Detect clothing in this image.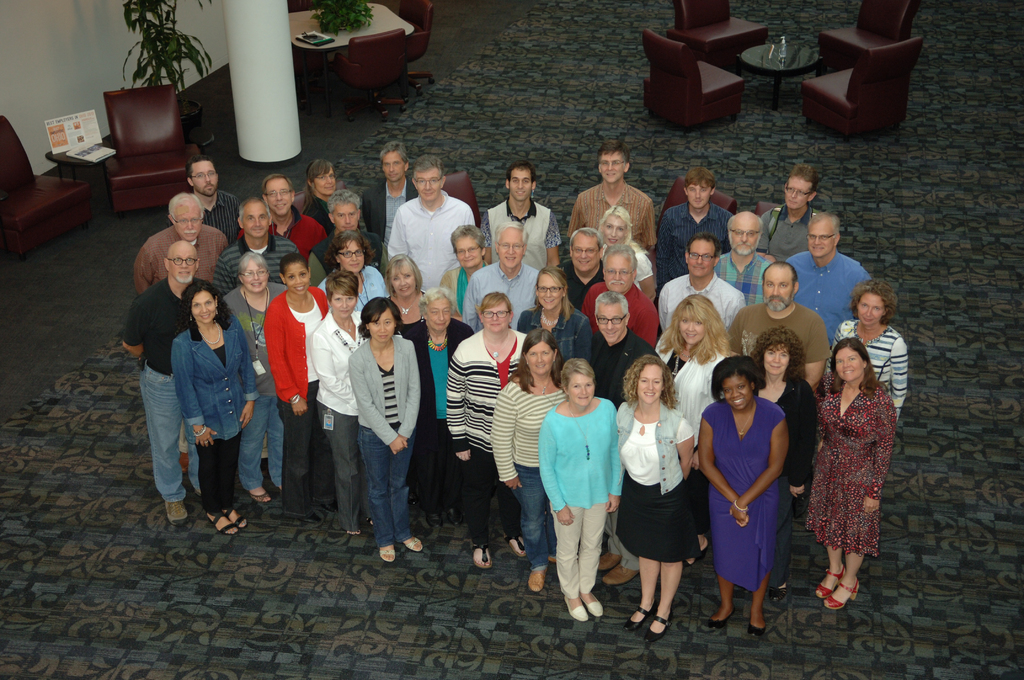
Detection: x1=221 y1=273 x2=273 y2=480.
